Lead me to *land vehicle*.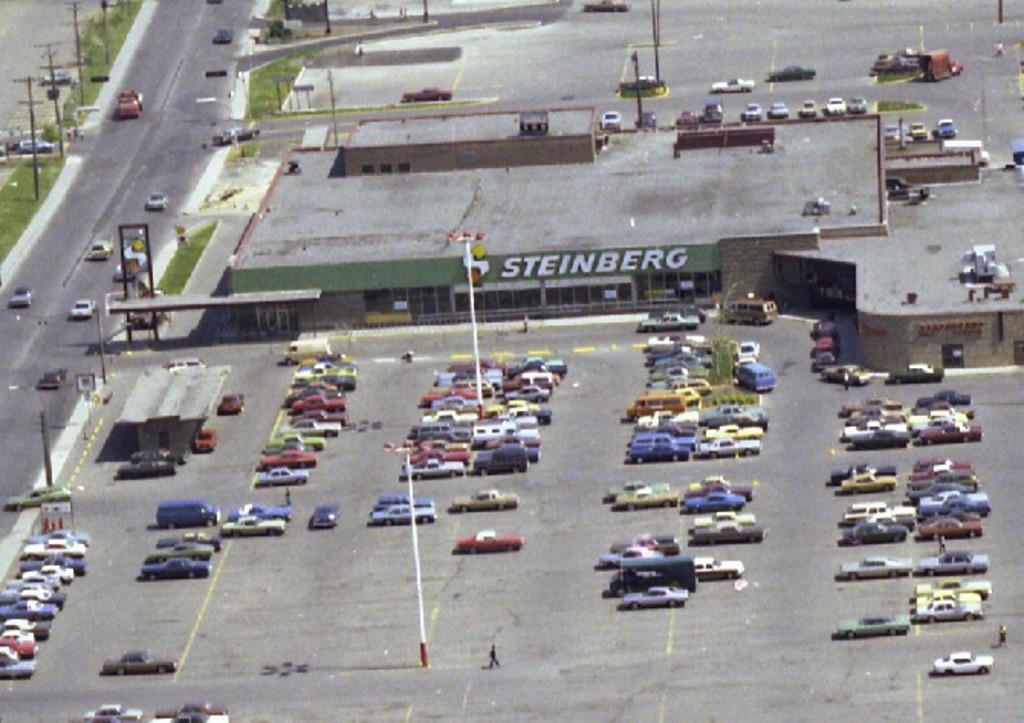
Lead to left=937, top=116, right=961, bottom=141.
